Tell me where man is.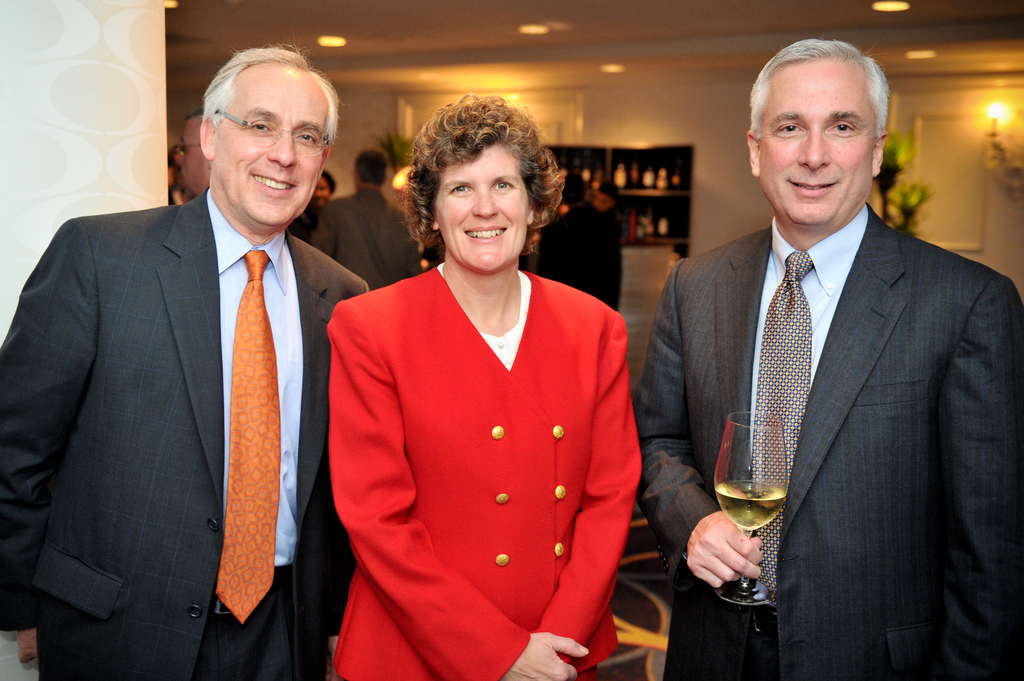
man is at select_region(312, 146, 429, 314).
